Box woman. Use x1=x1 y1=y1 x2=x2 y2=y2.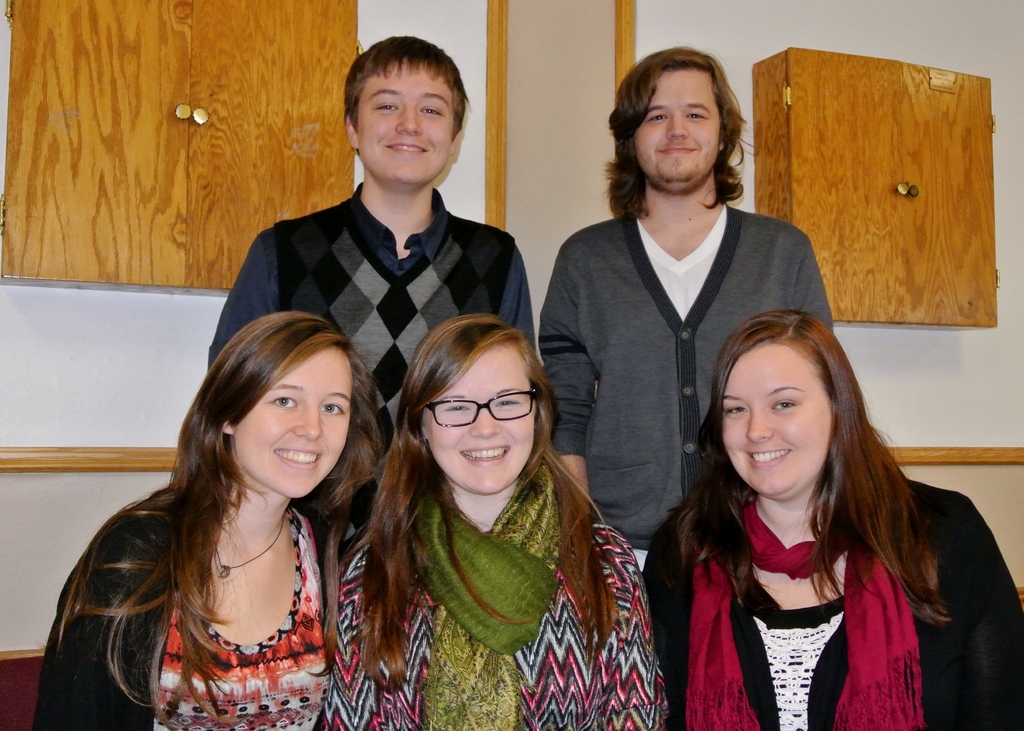
x1=321 y1=309 x2=670 y2=730.
